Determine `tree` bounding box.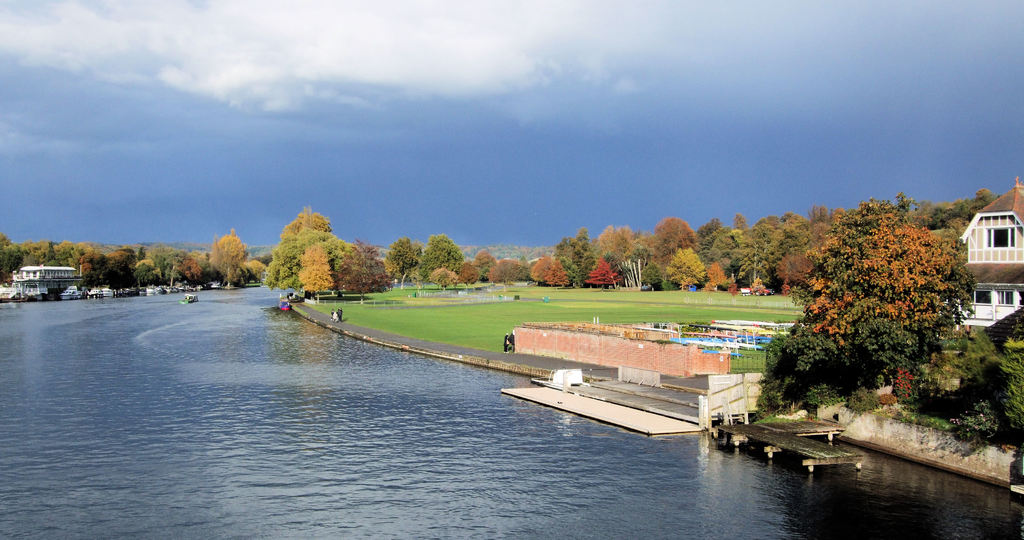
Determined: select_region(643, 262, 663, 291).
